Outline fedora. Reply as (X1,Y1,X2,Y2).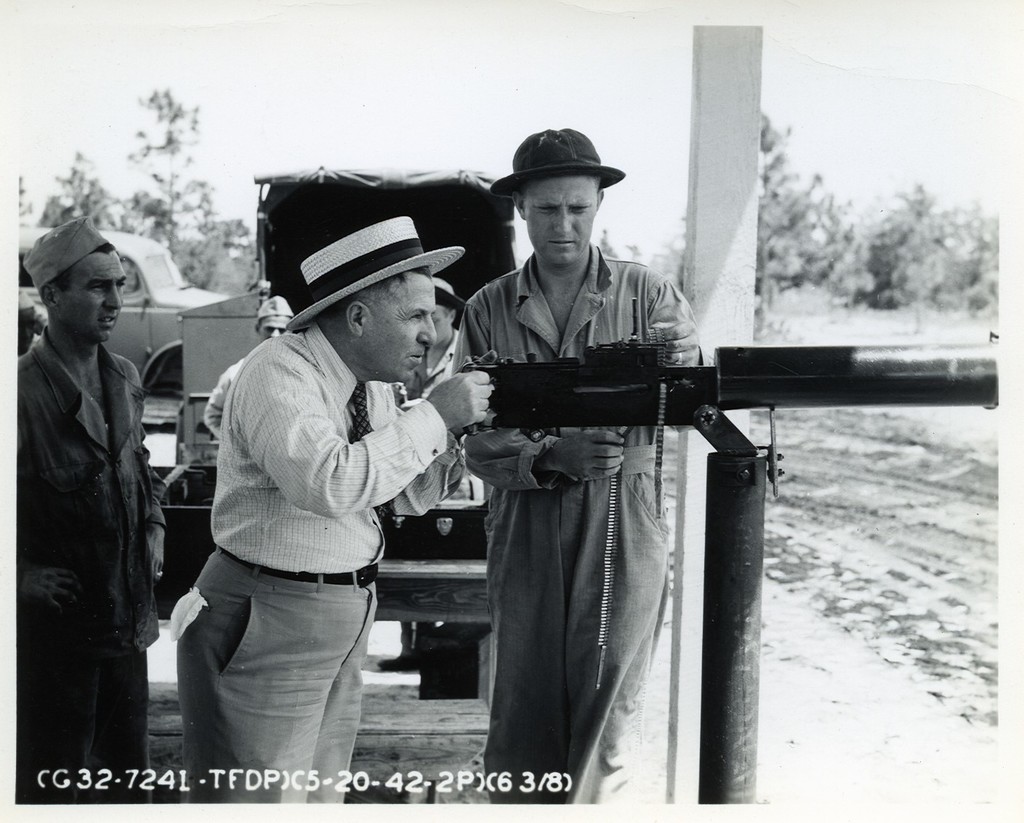
(286,207,466,329).
